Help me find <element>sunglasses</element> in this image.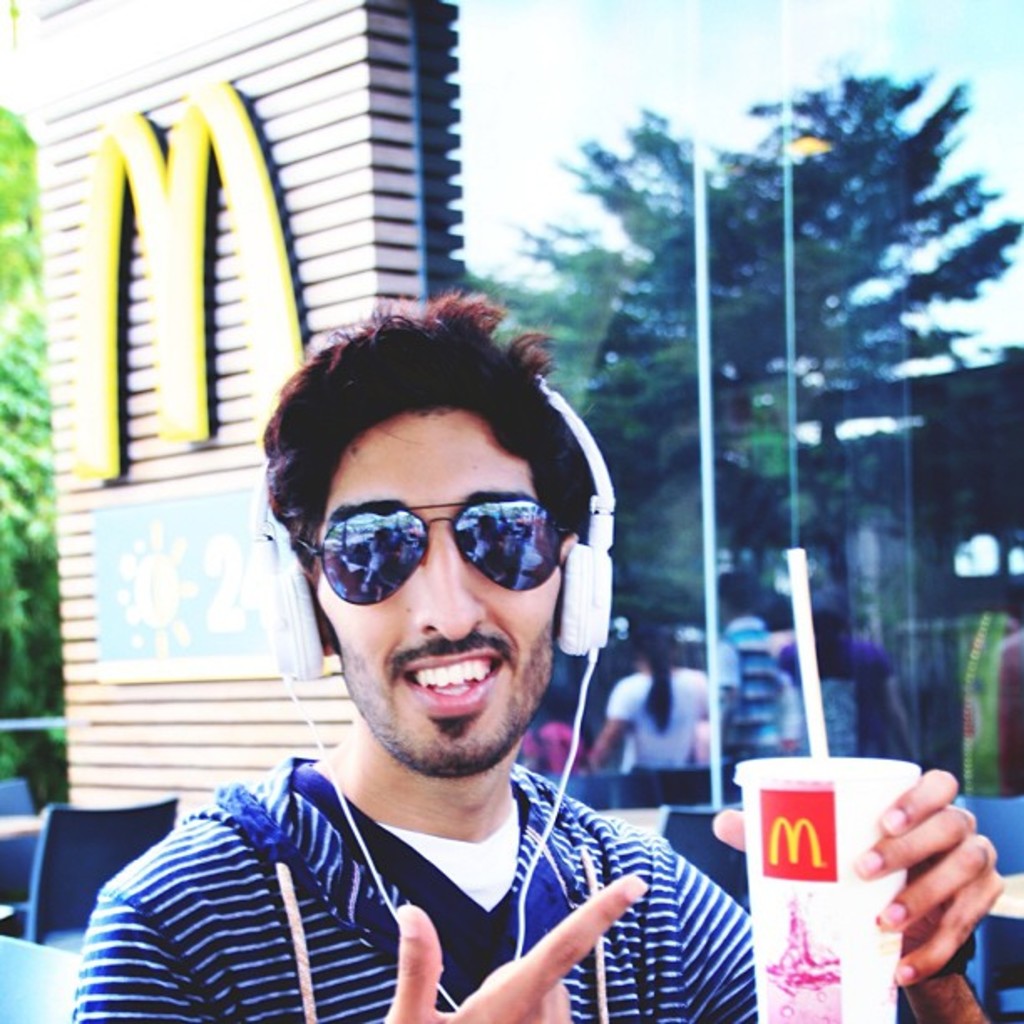
Found it: [294, 502, 561, 604].
